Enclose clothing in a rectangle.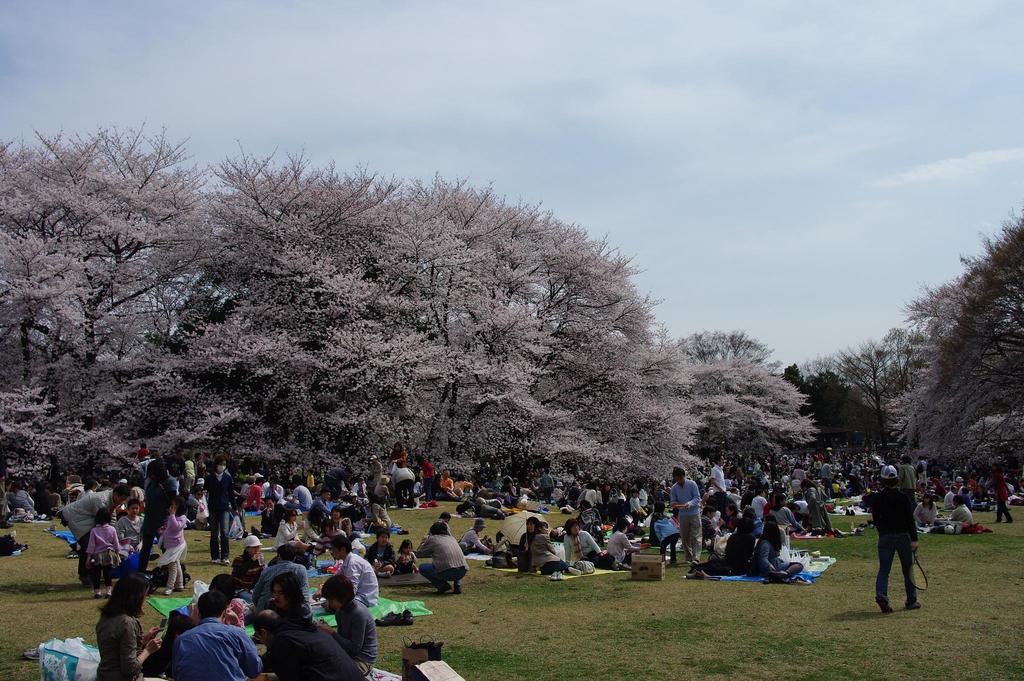
x1=899 y1=464 x2=920 y2=489.
